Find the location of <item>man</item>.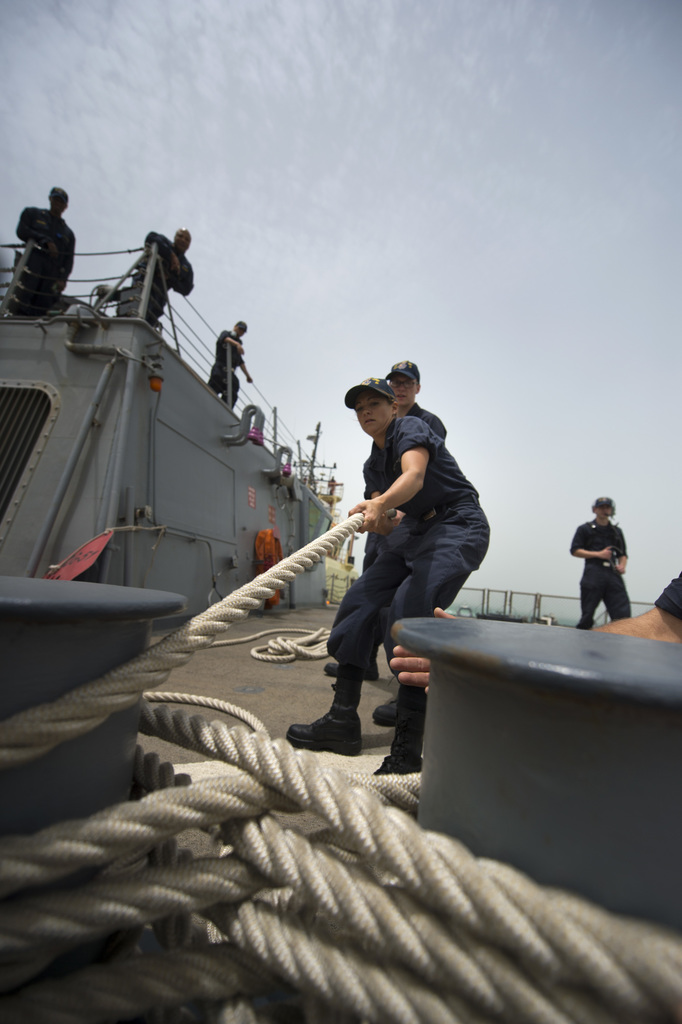
Location: pyautogui.locateOnScreen(323, 356, 444, 724).
